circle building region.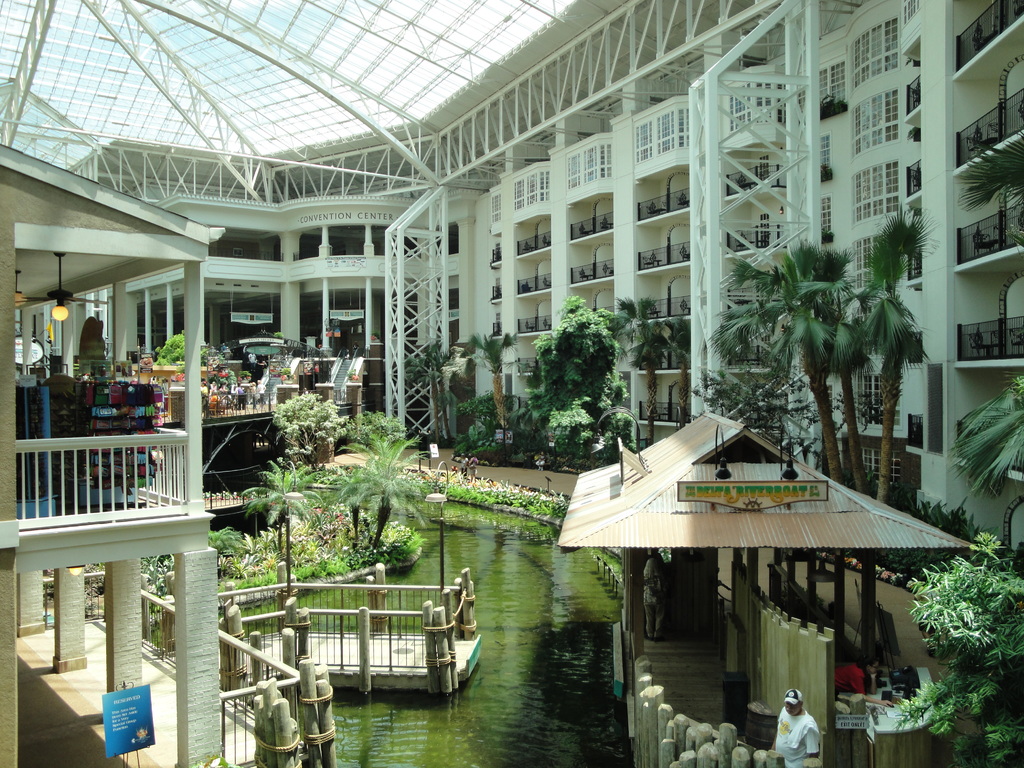
Region: rect(0, 0, 1023, 764).
